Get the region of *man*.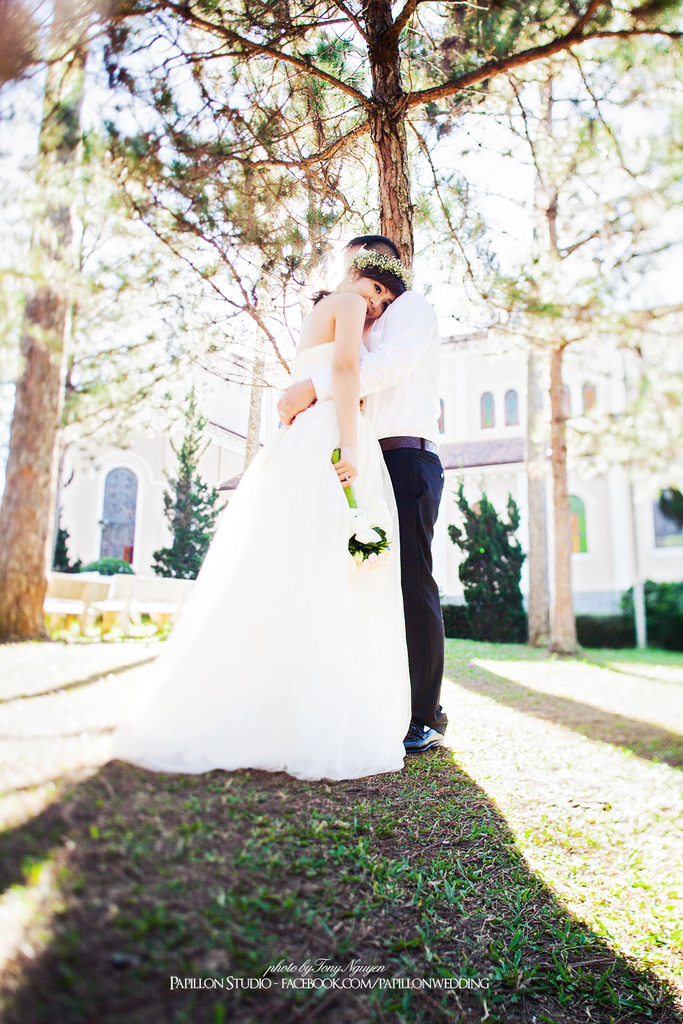
Rect(279, 233, 450, 750).
